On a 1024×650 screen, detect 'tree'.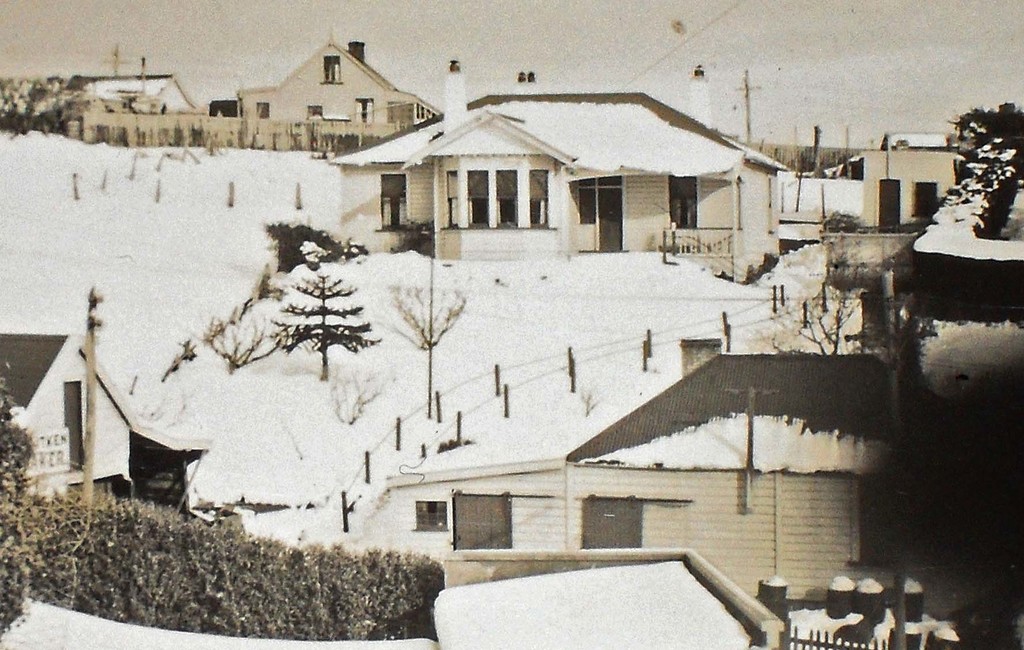
<bbox>262, 269, 373, 385</bbox>.
